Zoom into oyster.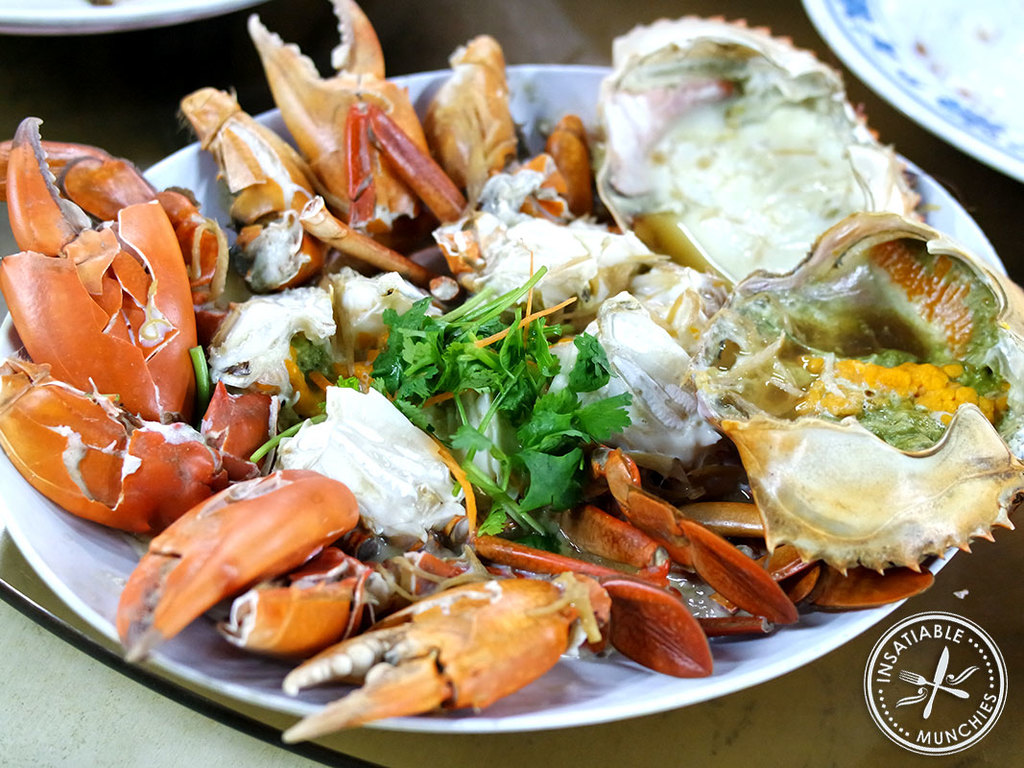
Zoom target: 591, 6, 941, 315.
